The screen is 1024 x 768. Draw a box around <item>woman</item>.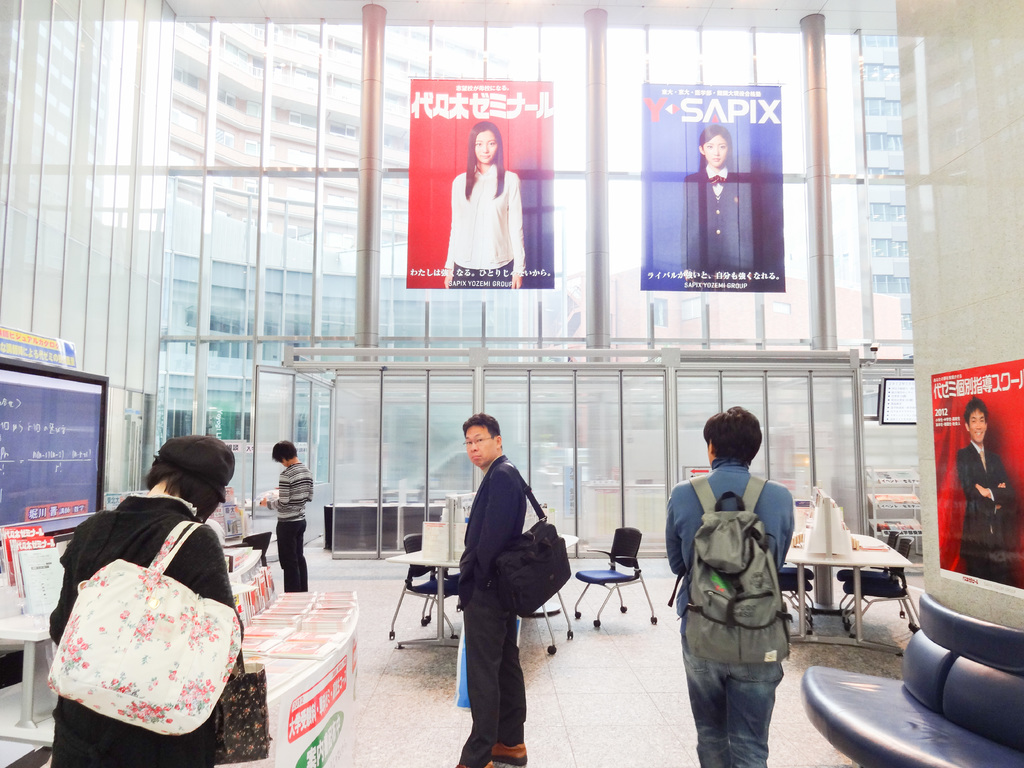
Rect(47, 433, 245, 767).
